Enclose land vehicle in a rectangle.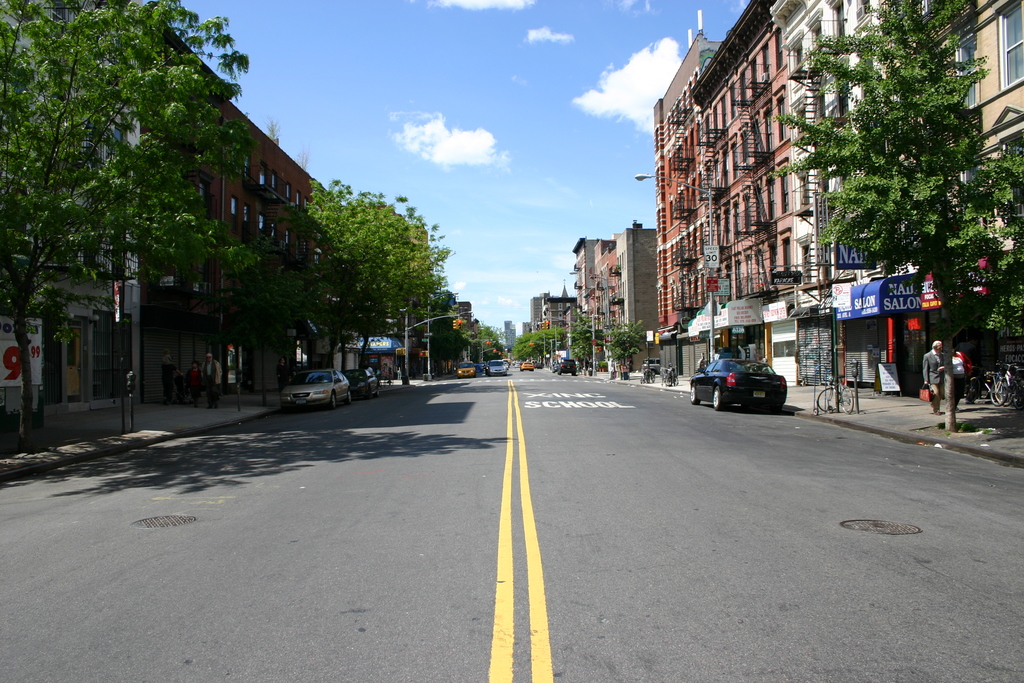
<bbox>639, 364, 656, 384</bbox>.
